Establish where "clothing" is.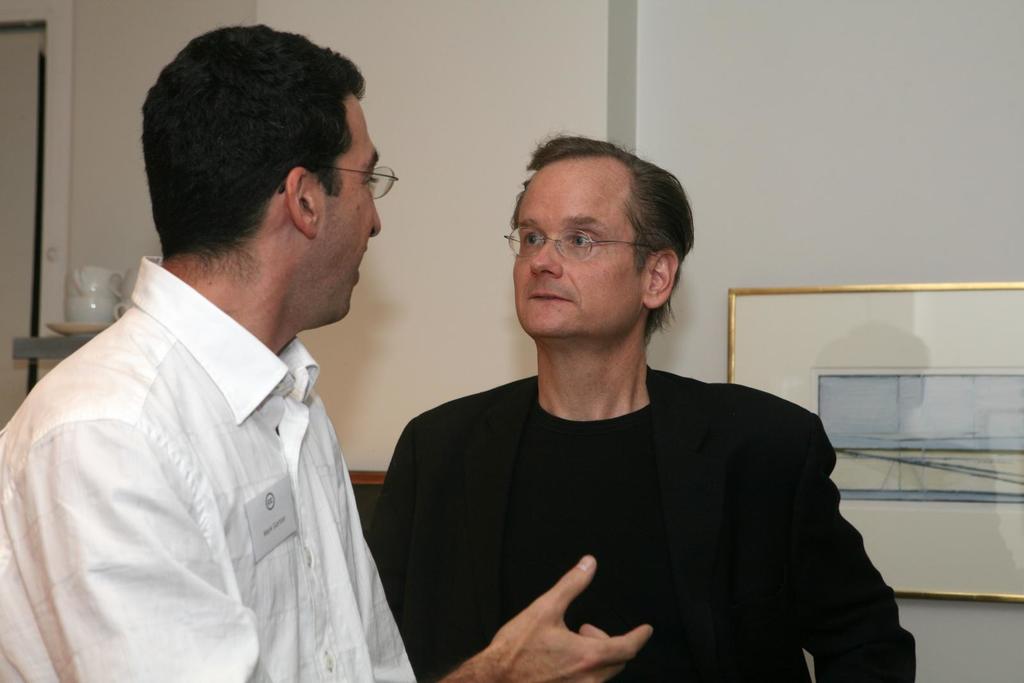
Established at crop(0, 254, 417, 682).
